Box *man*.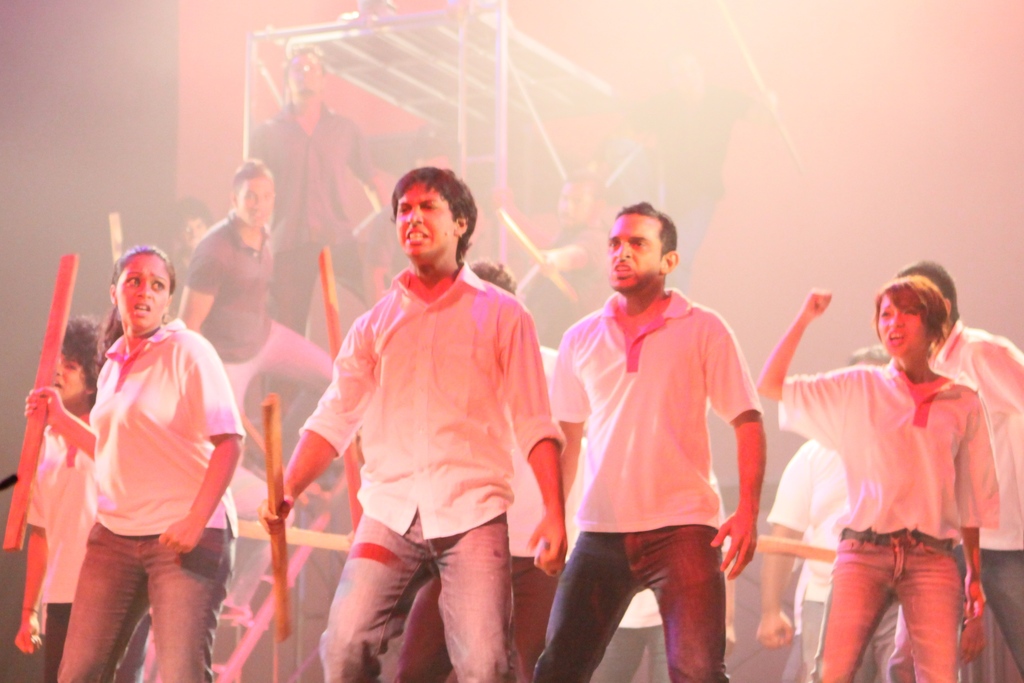
region(219, 40, 407, 354).
